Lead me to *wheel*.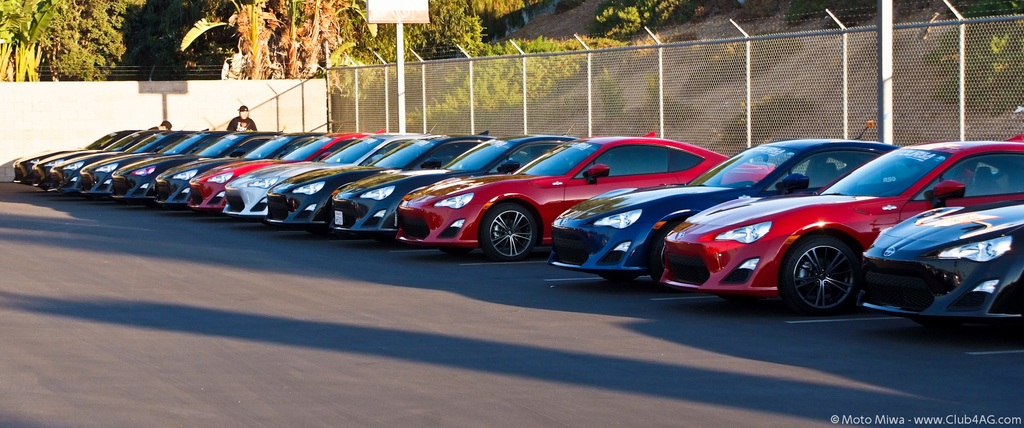
Lead to x1=648 y1=223 x2=681 y2=289.
